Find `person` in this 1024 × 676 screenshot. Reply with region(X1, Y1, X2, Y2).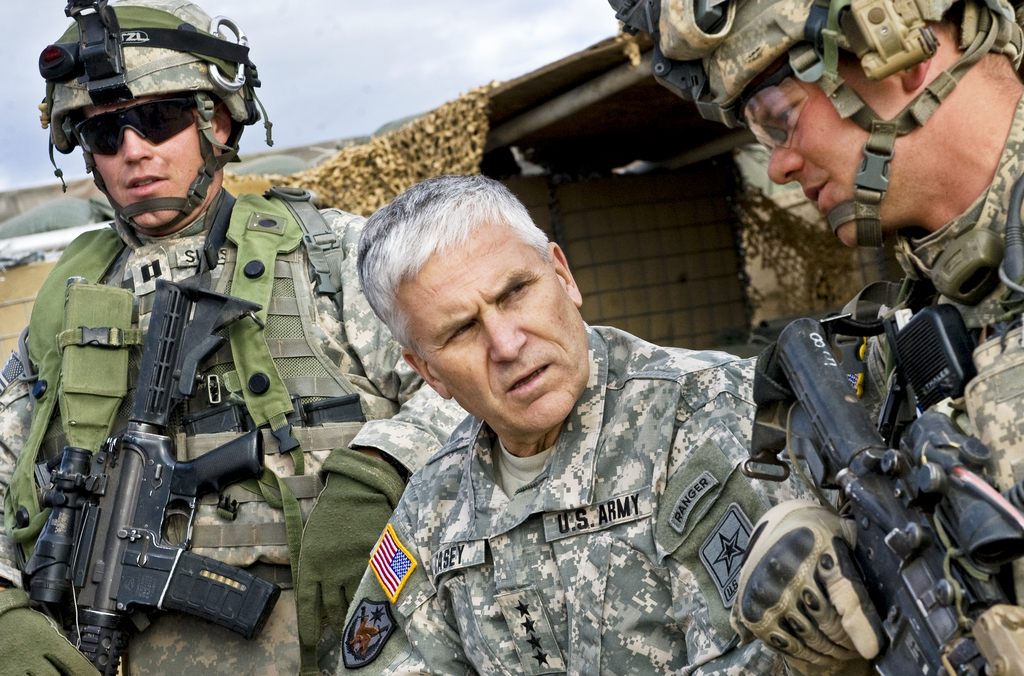
region(0, 0, 475, 675).
